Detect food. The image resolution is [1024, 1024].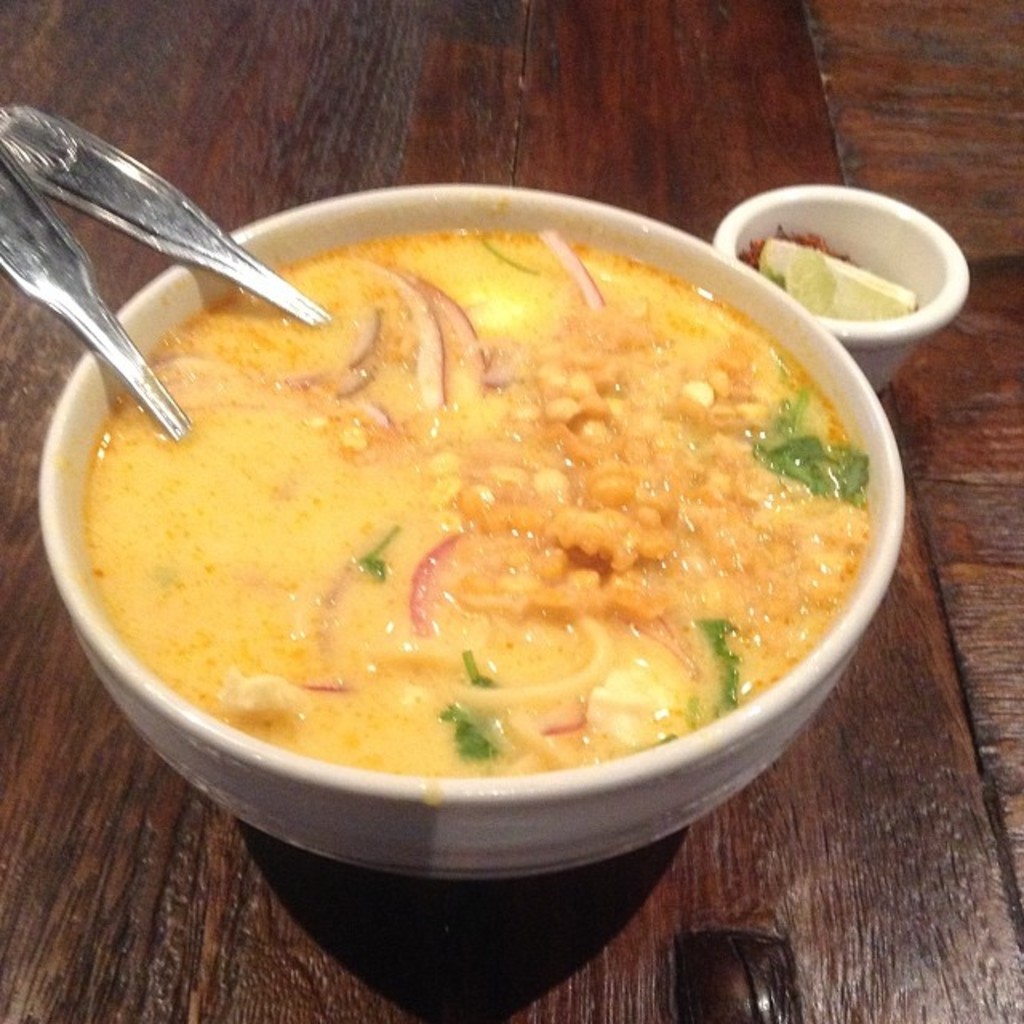
bbox(736, 227, 854, 274).
